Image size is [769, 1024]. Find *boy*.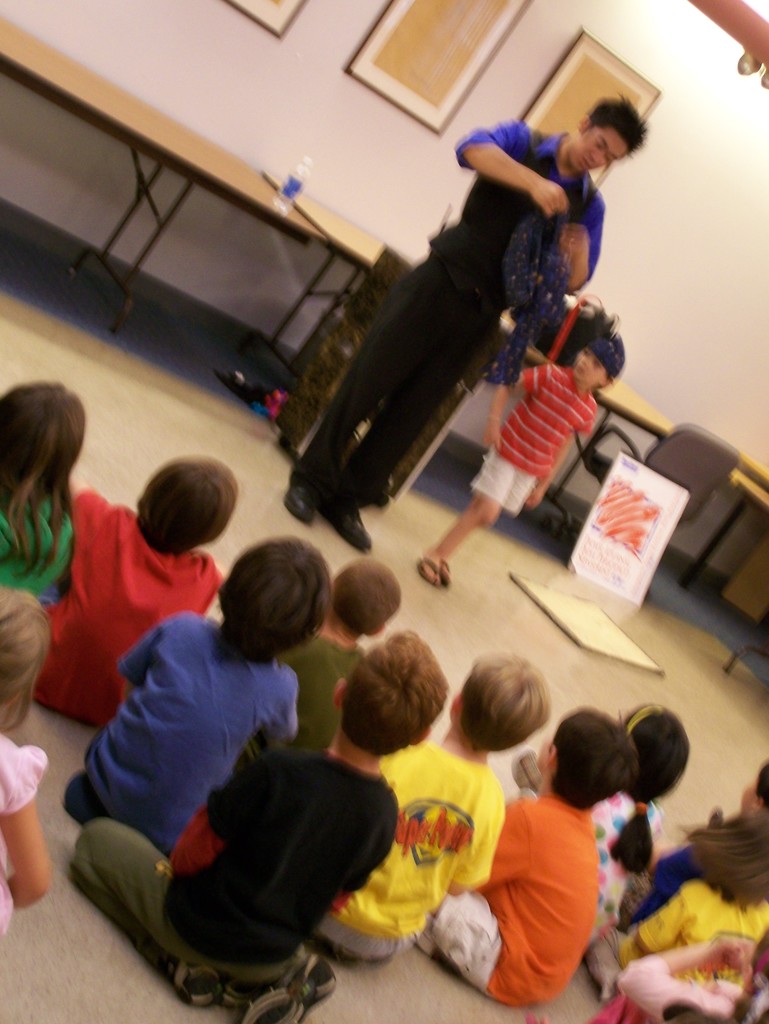
(left=475, top=708, right=629, bottom=1009).
